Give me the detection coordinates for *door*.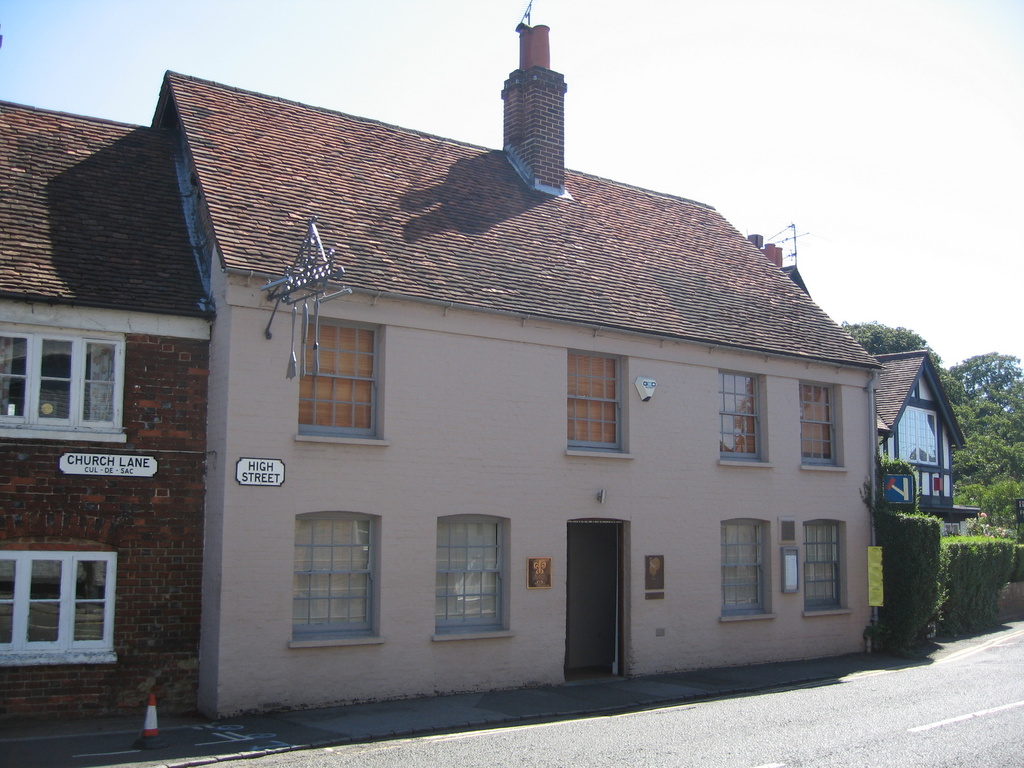
region(569, 510, 628, 683).
